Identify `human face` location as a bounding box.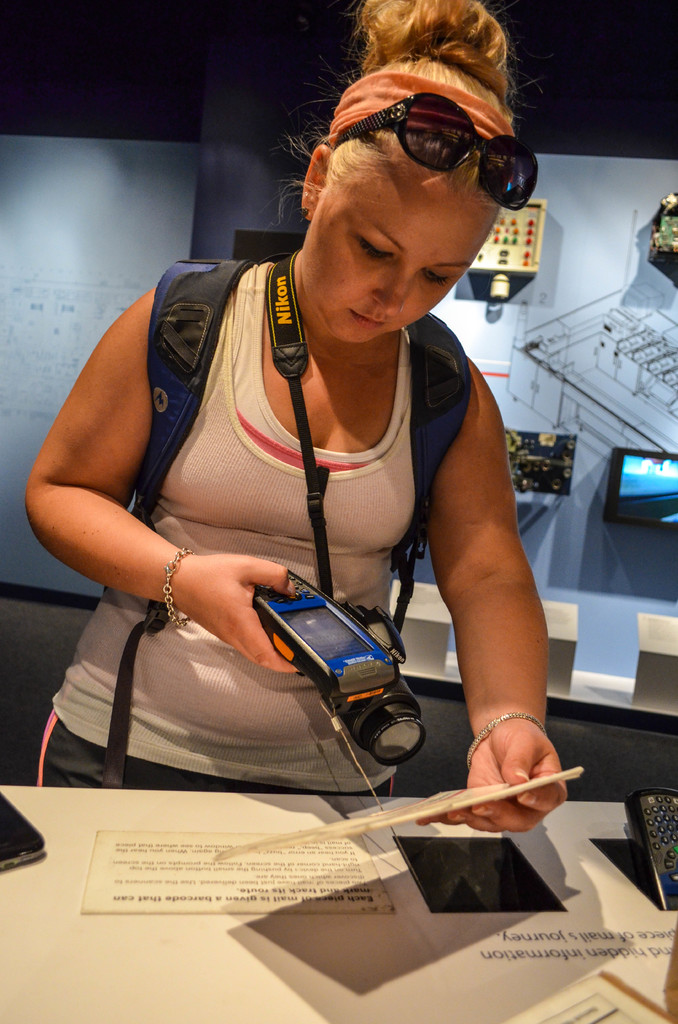
BBox(304, 157, 502, 346).
